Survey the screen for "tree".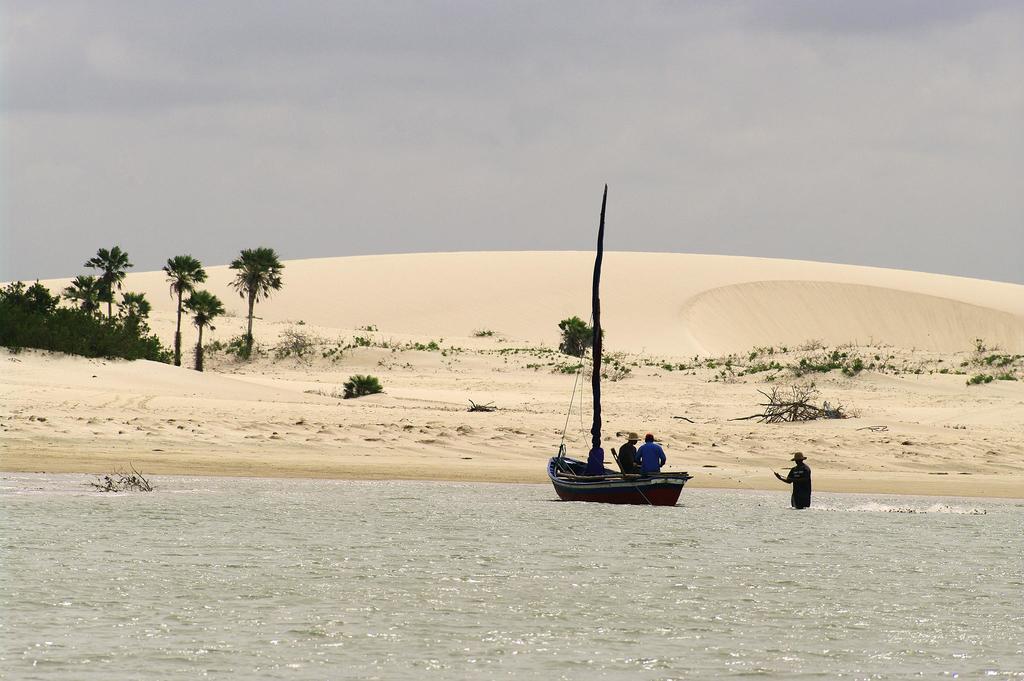
Survey found: x1=556 y1=314 x2=596 y2=363.
